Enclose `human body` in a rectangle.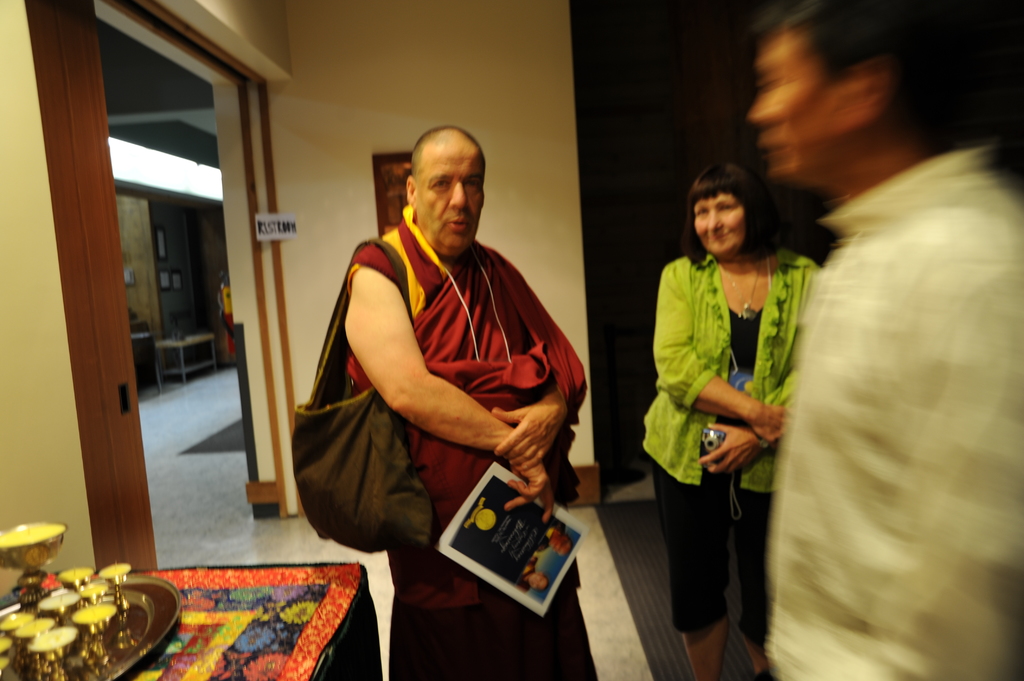
rect(652, 243, 831, 680).
